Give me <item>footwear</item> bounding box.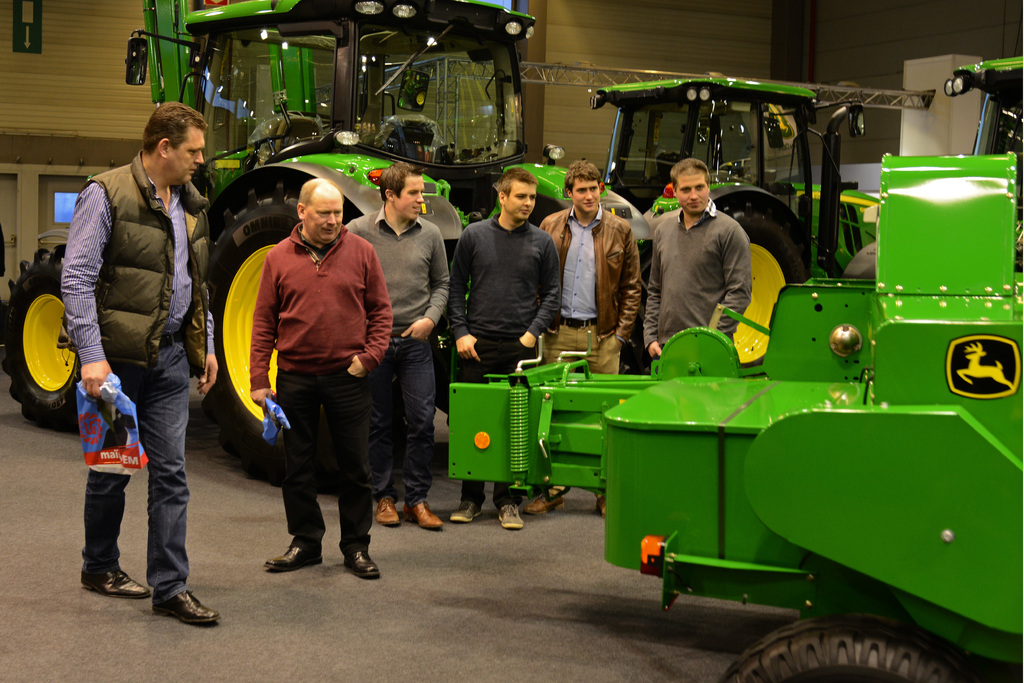
83:567:150:604.
